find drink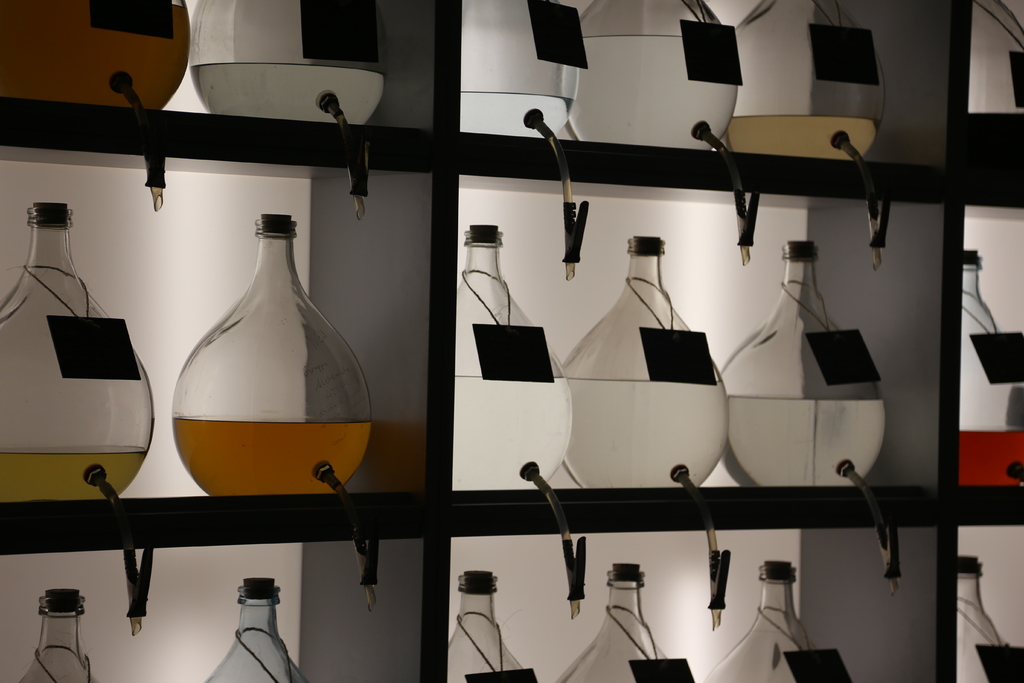
459/4/593/272
